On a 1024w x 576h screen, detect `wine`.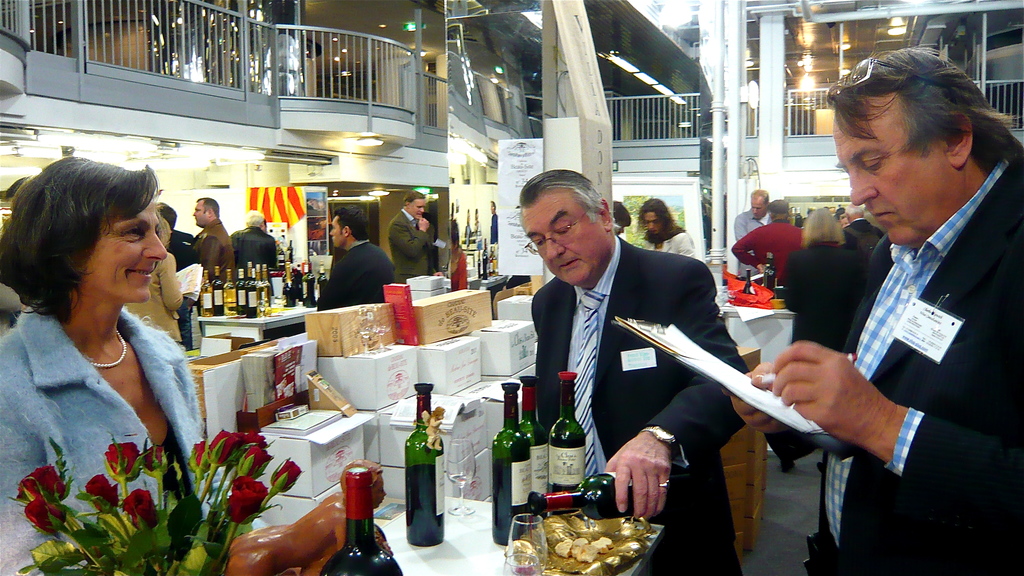
319 468 404 575.
